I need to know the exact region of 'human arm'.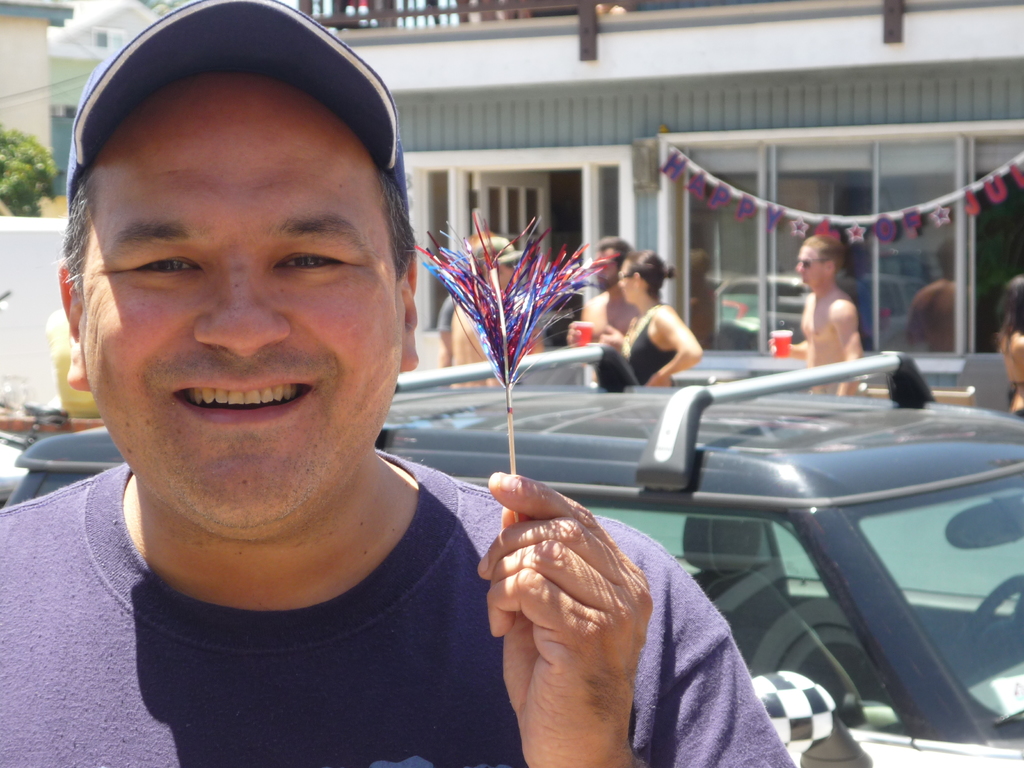
Region: [x1=474, y1=468, x2=792, y2=767].
